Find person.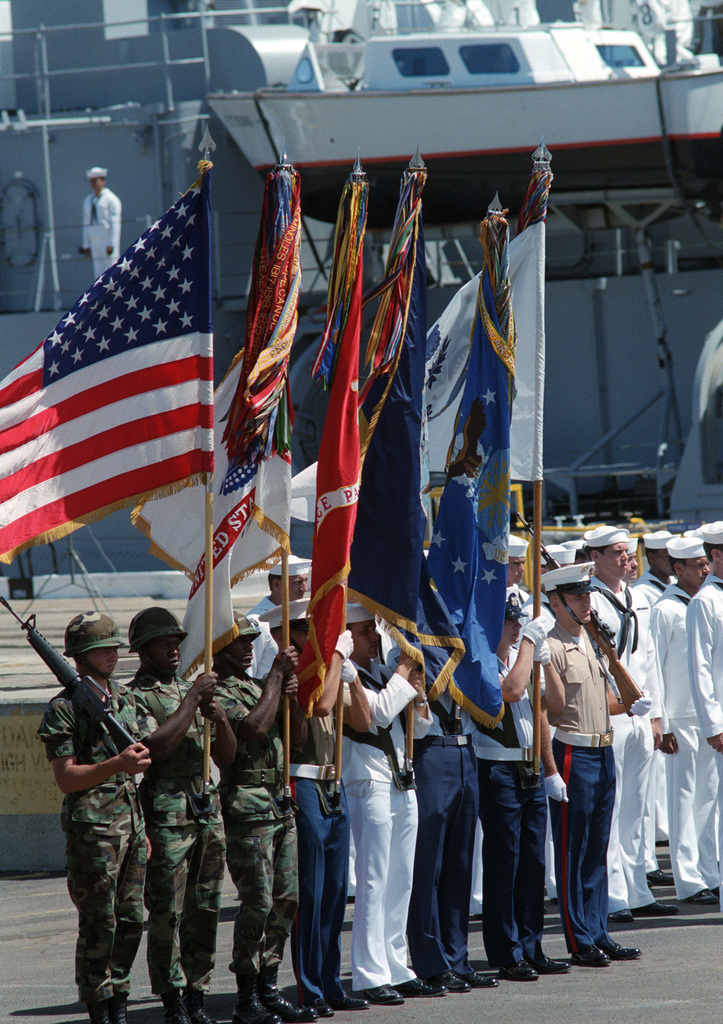
detection(76, 160, 124, 277).
